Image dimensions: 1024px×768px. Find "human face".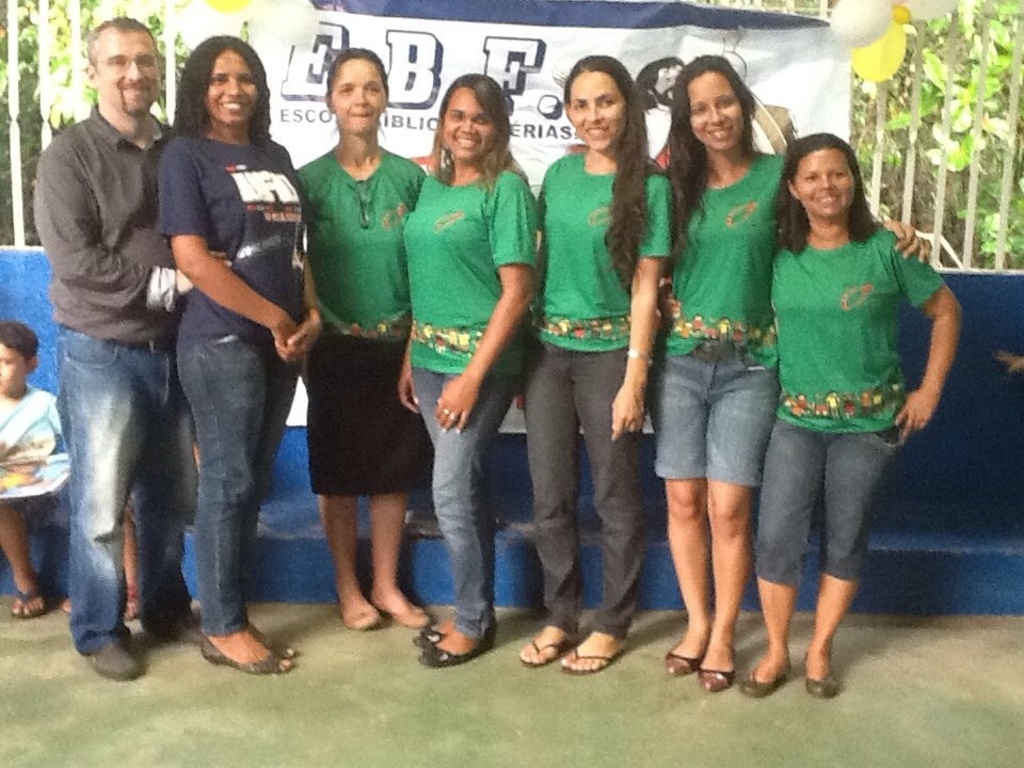
x1=0 y1=346 x2=27 y2=393.
